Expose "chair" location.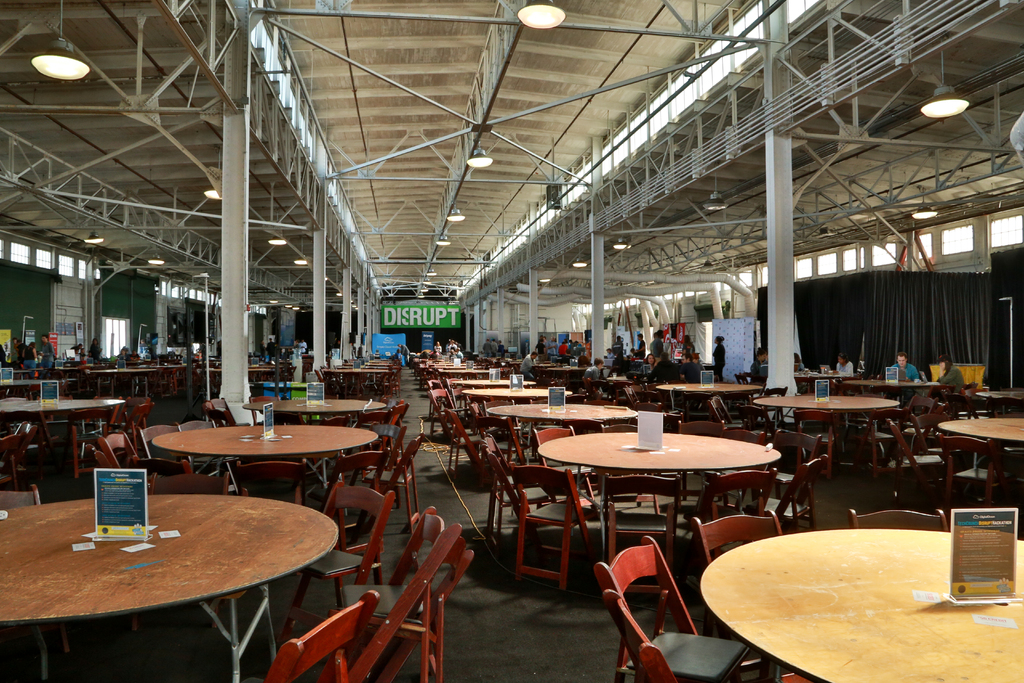
Exposed at 476, 415, 535, 464.
